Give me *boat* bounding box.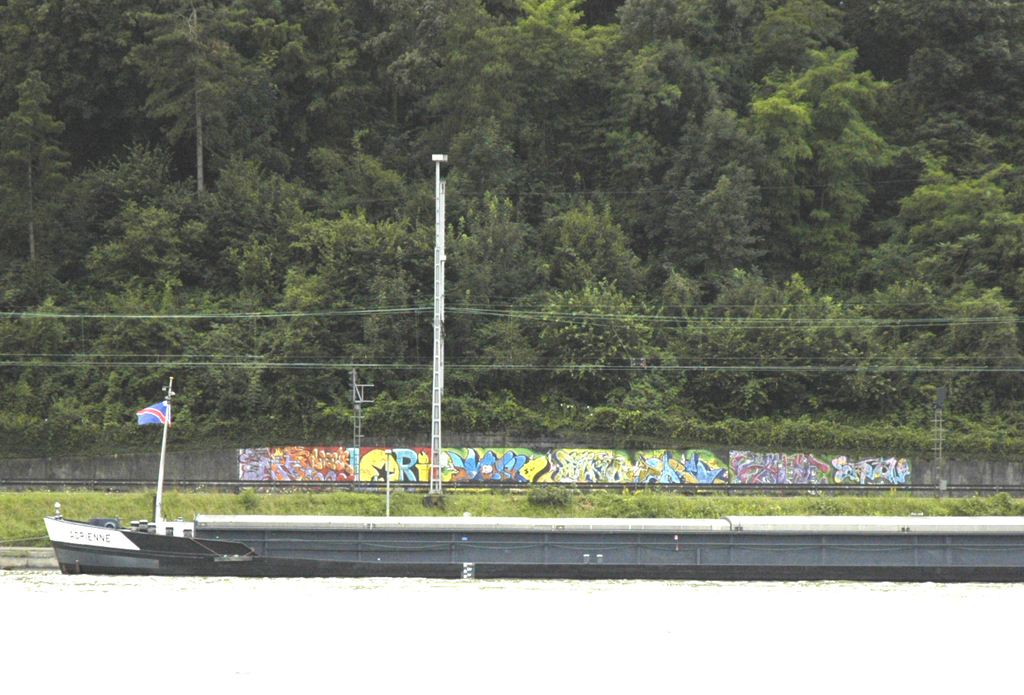
(52,406,940,589).
